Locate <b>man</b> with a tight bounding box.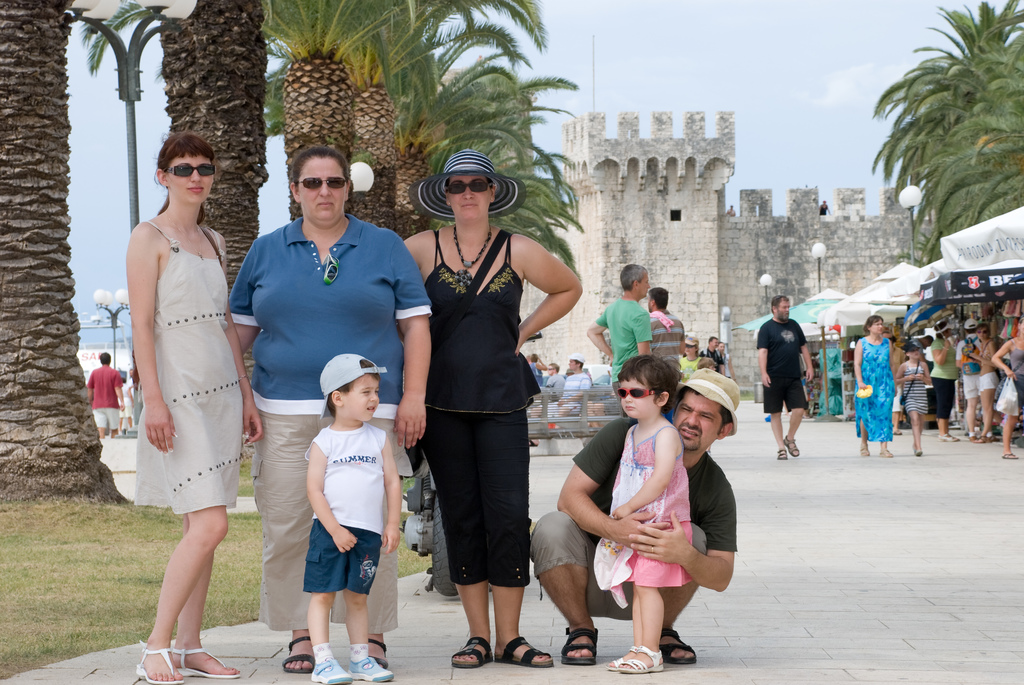
(85,352,124,438).
